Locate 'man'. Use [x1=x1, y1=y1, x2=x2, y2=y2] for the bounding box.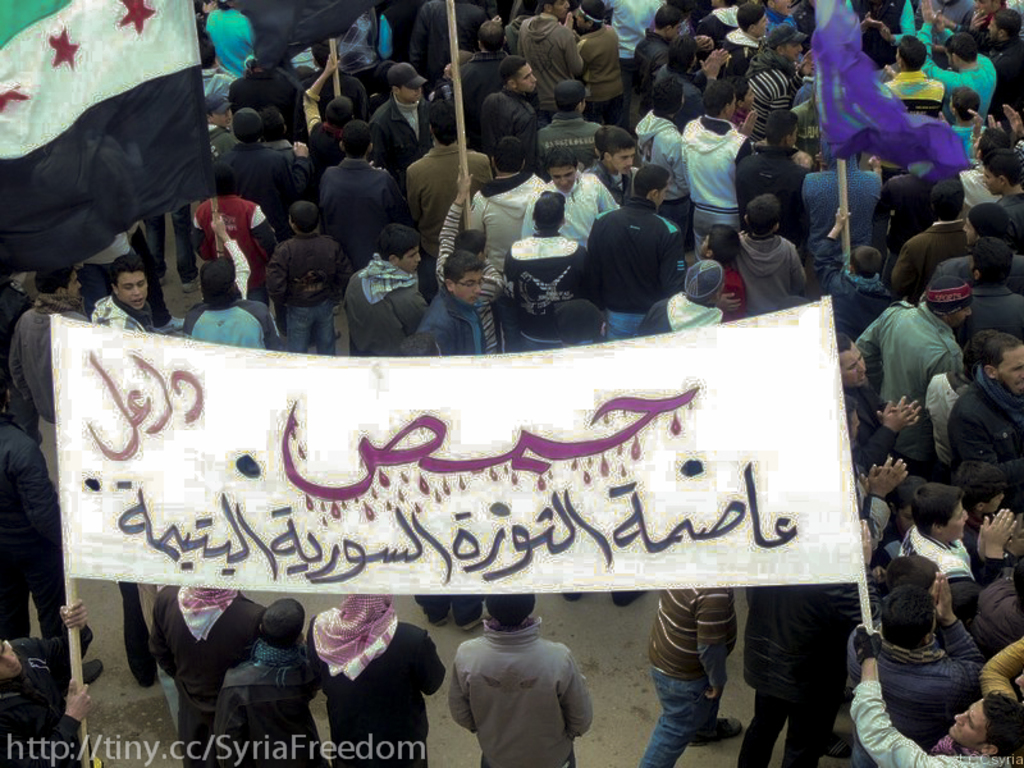
[x1=923, y1=192, x2=1023, y2=294].
